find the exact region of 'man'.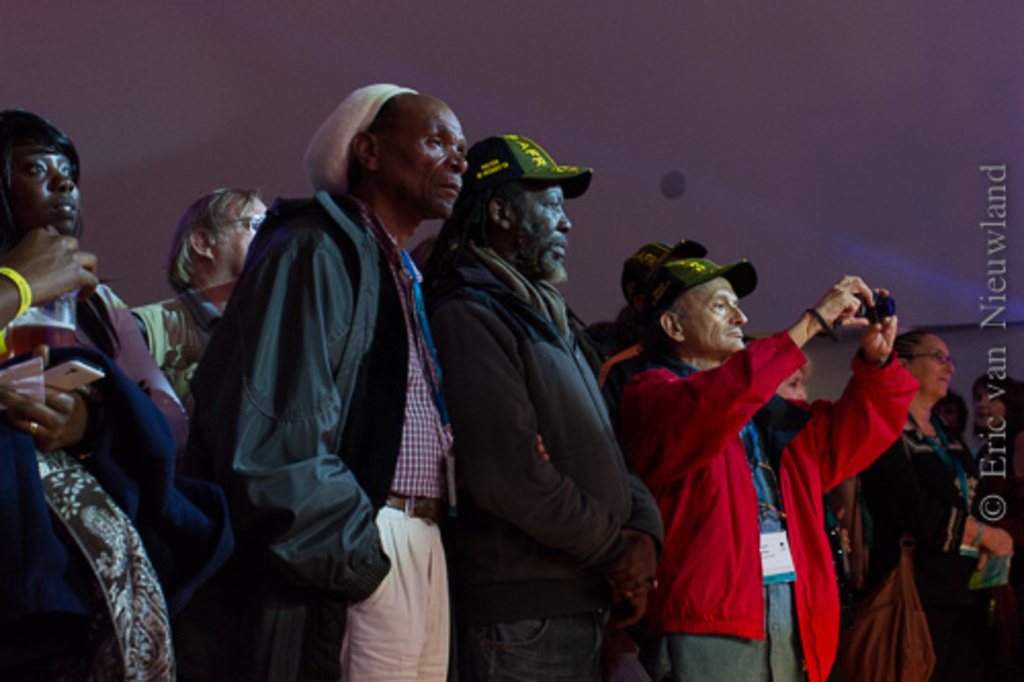
Exact region: (0,104,203,680).
